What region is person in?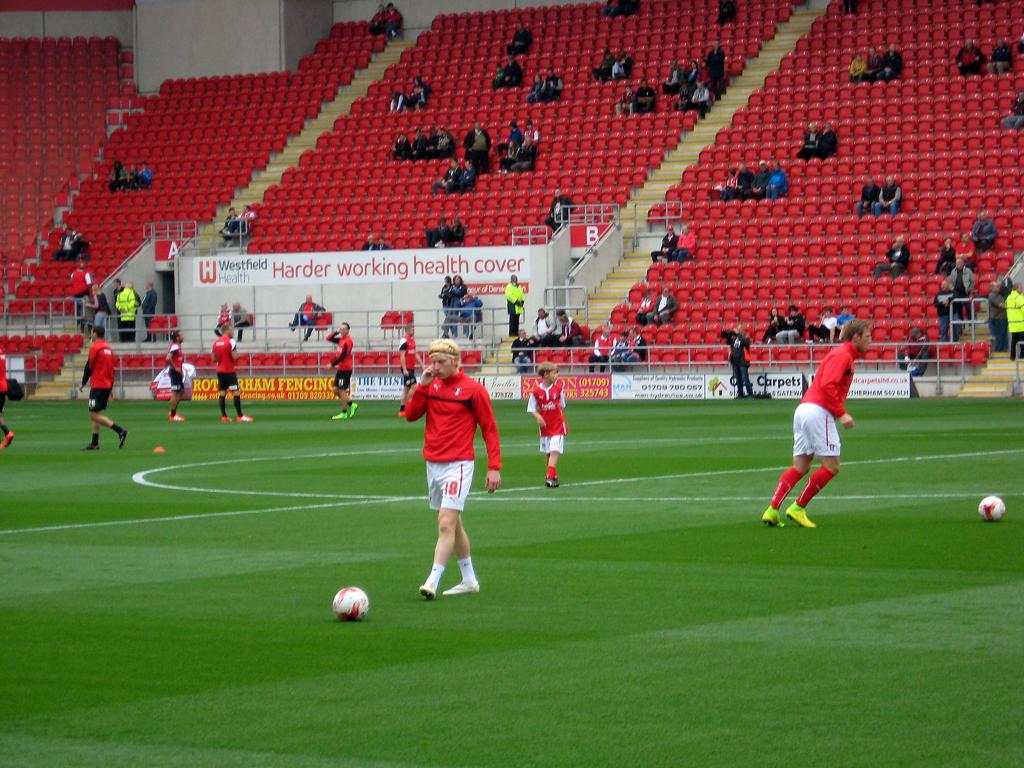
l=448, t=220, r=462, b=239.
